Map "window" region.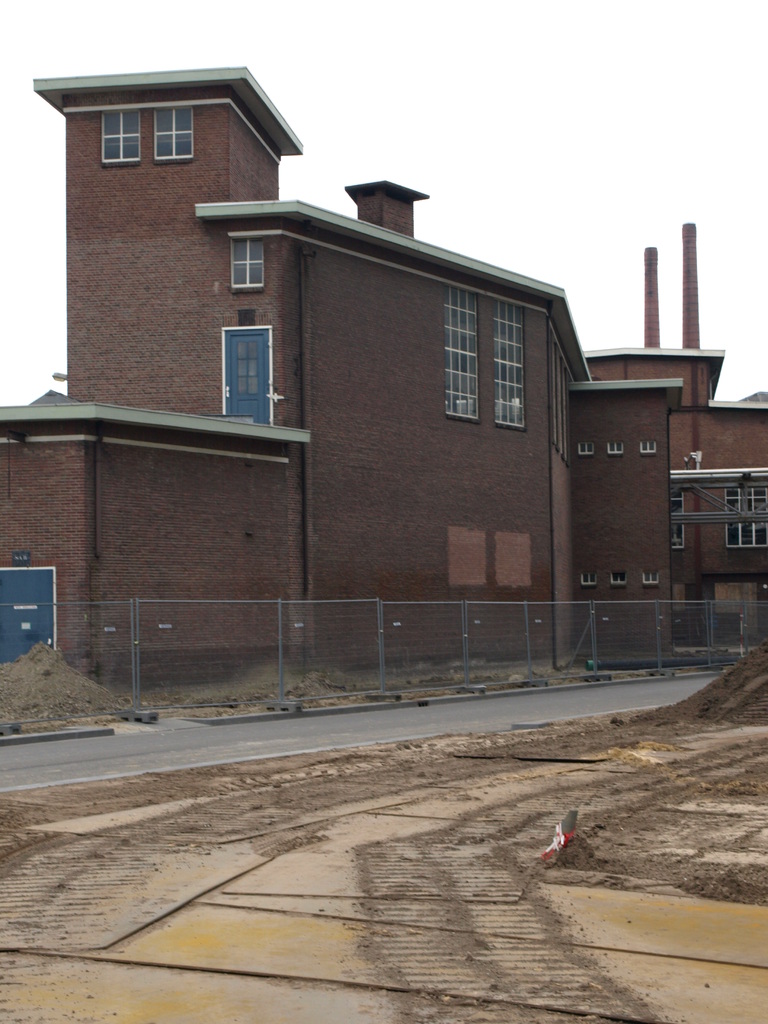
Mapped to (581, 573, 595, 585).
